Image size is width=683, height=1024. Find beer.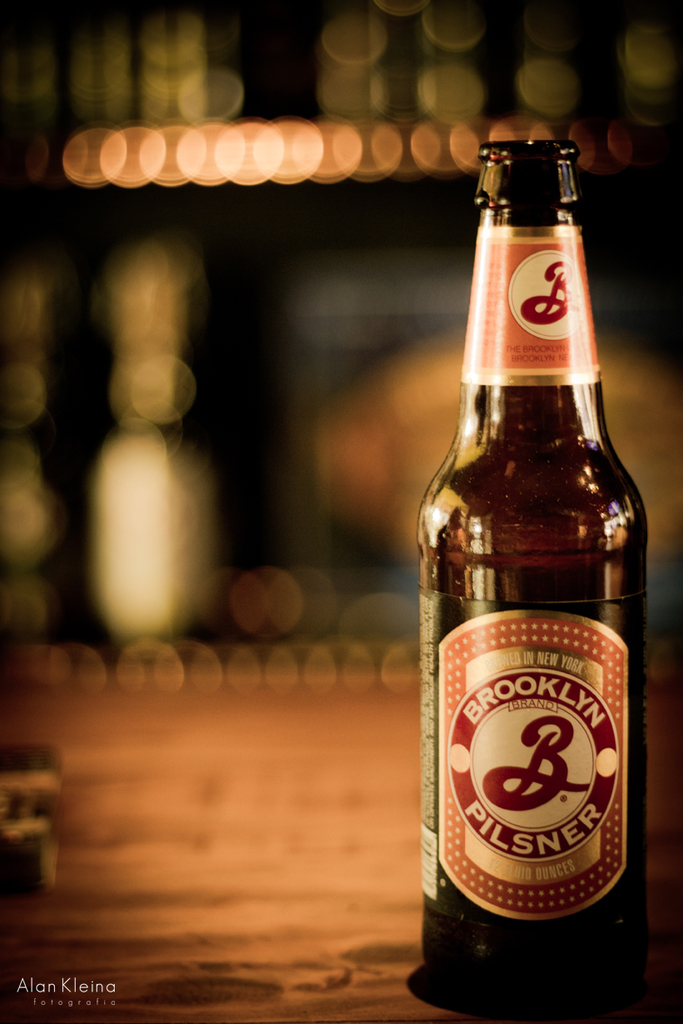
[418,144,651,1008].
